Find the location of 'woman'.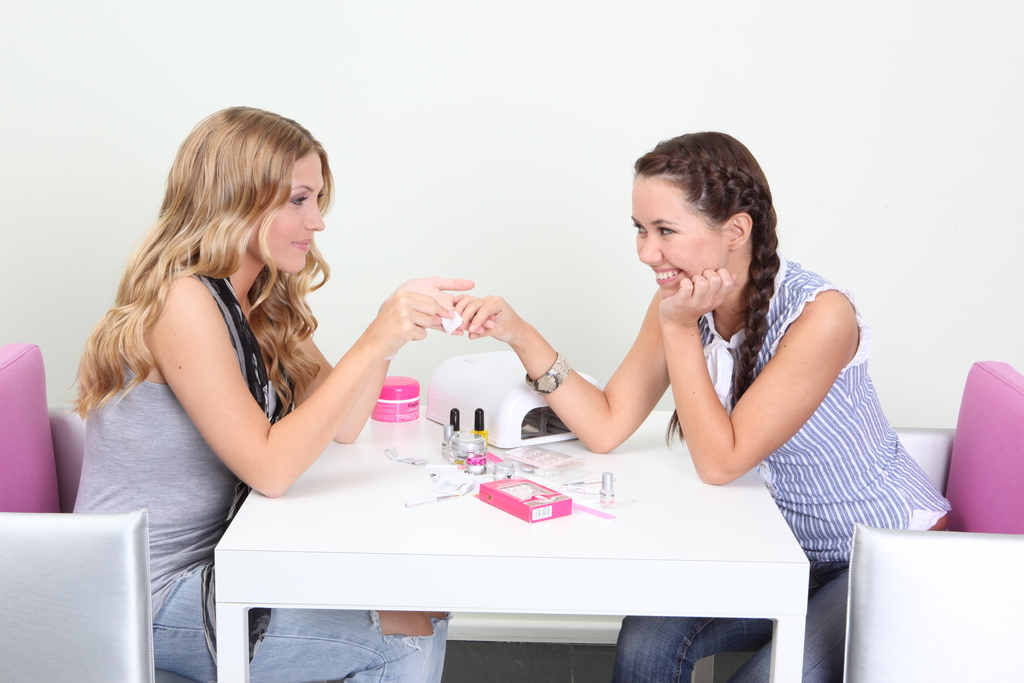
Location: left=61, top=84, right=460, bottom=638.
